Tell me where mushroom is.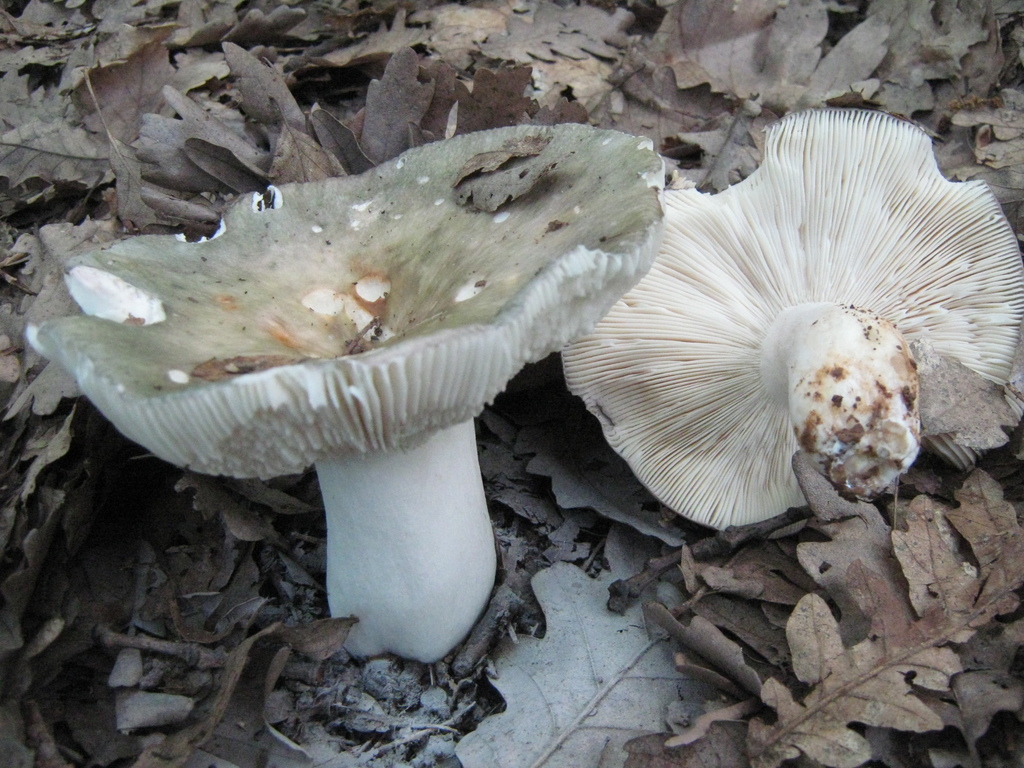
mushroom is at x1=561, y1=108, x2=1023, y2=532.
